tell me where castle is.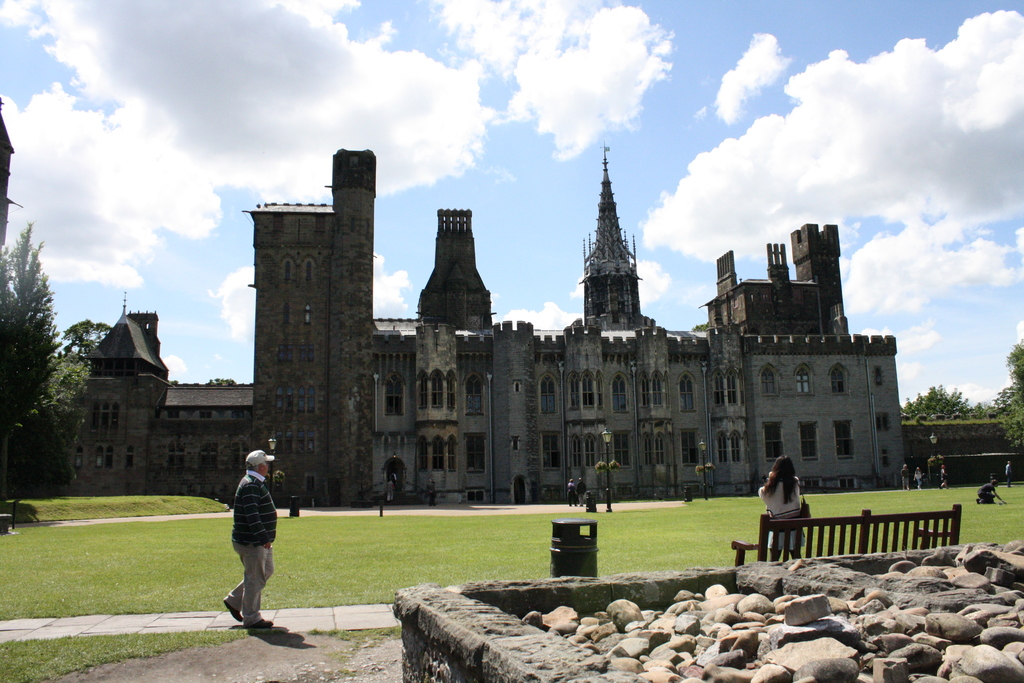
castle is at Rect(355, 163, 890, 530).
